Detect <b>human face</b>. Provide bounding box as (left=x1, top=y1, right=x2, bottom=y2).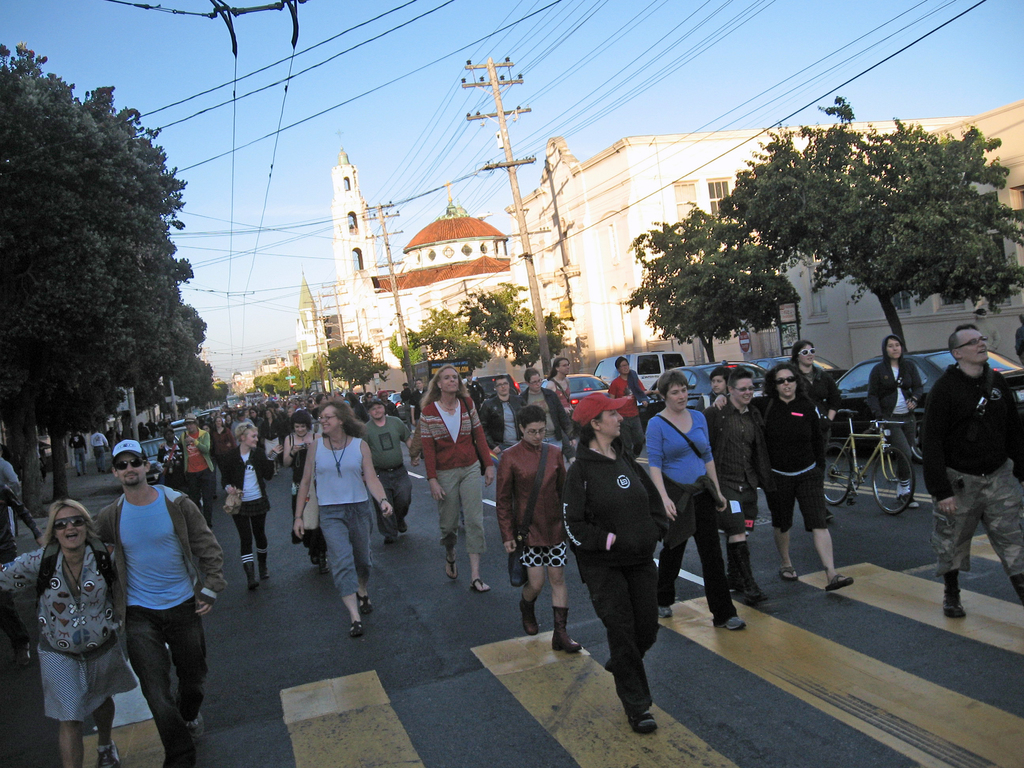
(left=775, top=371, right=796, bottom=401).
